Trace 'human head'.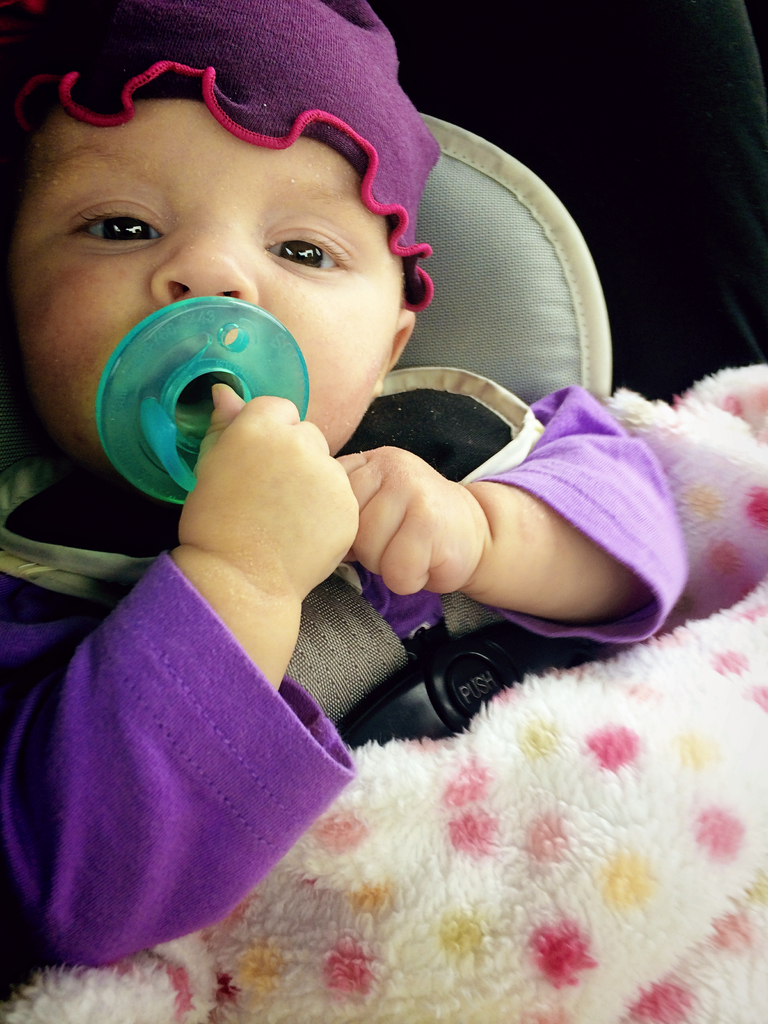
Traced to 0:2:425:492.
